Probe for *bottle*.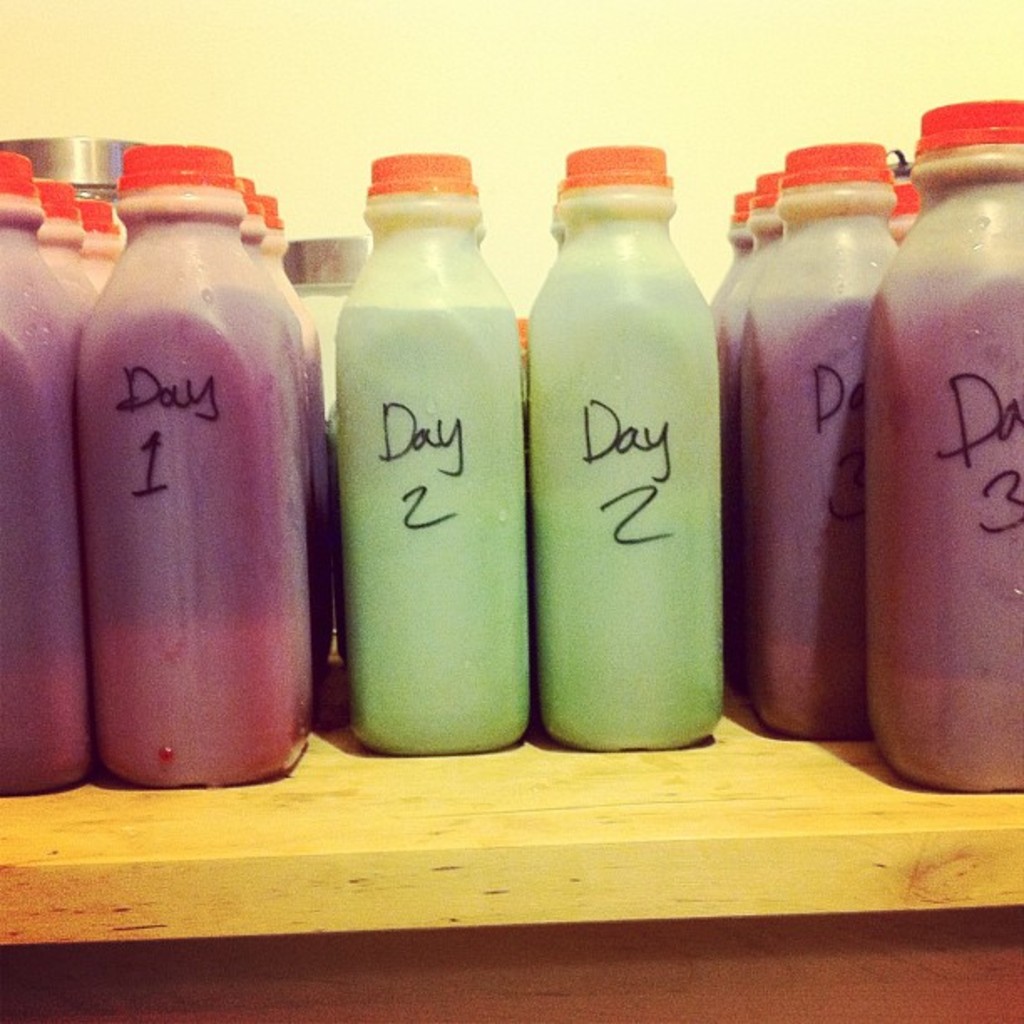
Probe result: locate(254, 189, 338, 661).
